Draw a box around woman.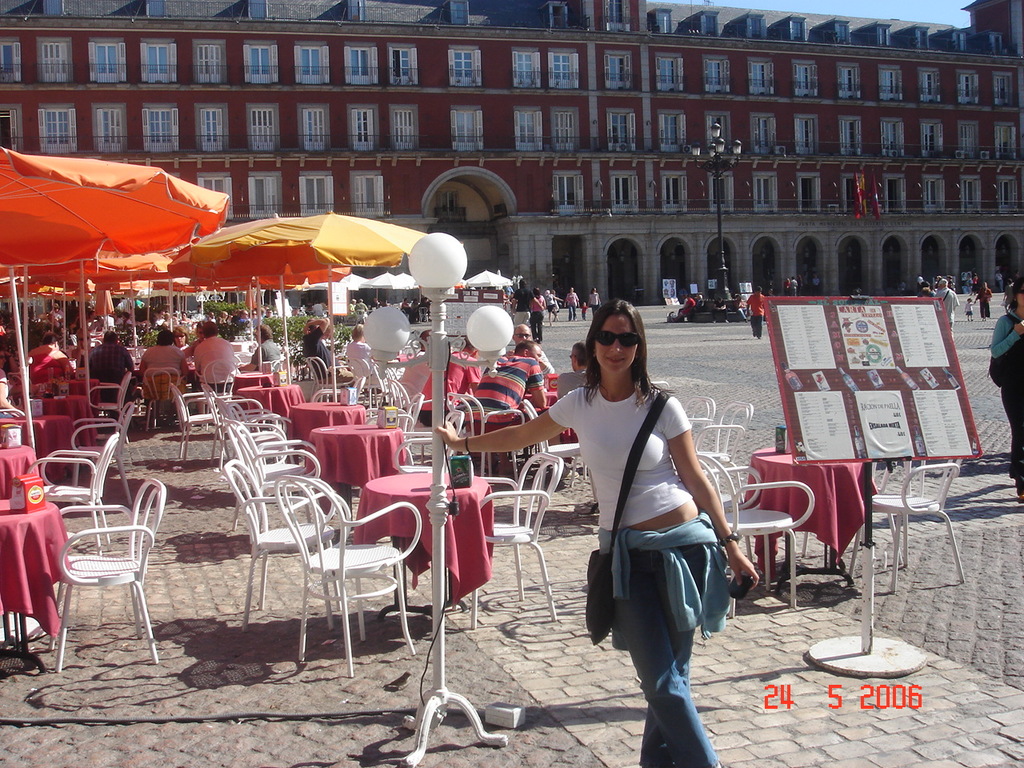
<bbox>528, 285, 546, 344</bbox>.
